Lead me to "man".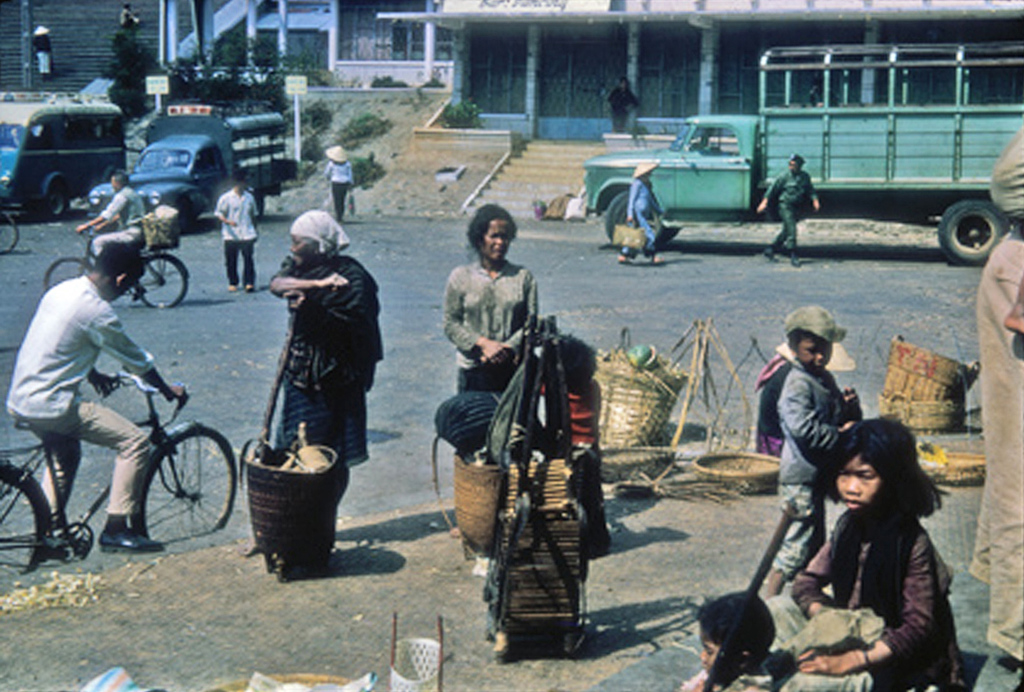
Lead to <bbox>12, 222, 217, 557</bbox>.
